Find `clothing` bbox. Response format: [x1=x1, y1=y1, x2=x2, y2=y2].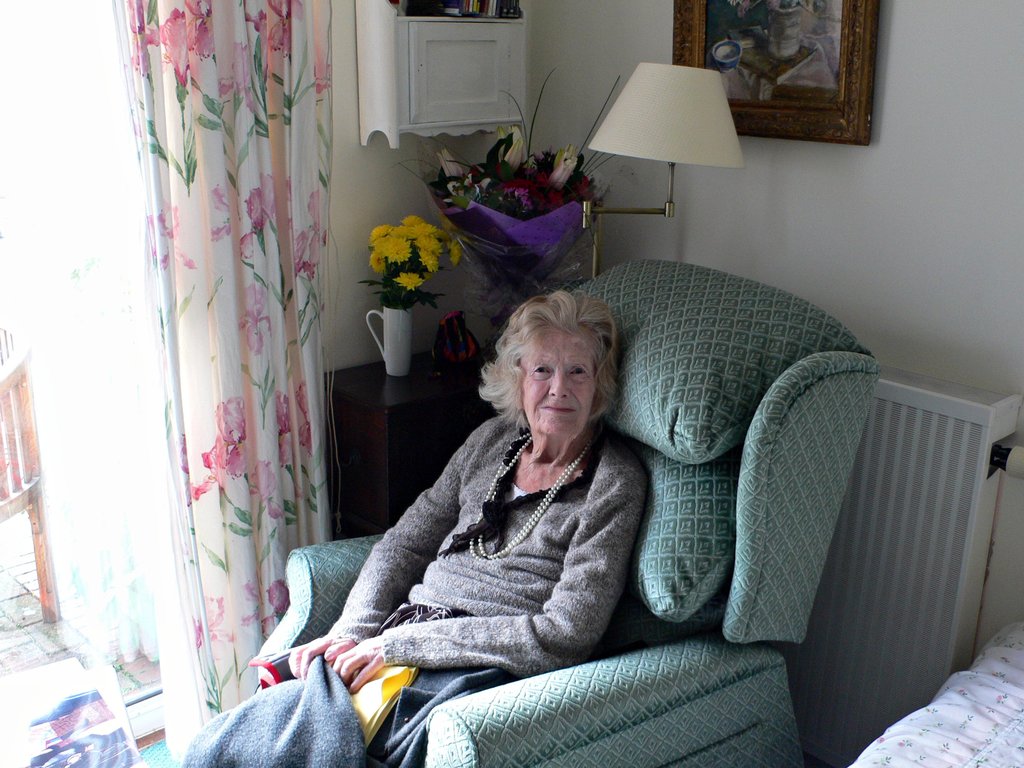
[x1=328, y1=406, x2=647, y2=767].
